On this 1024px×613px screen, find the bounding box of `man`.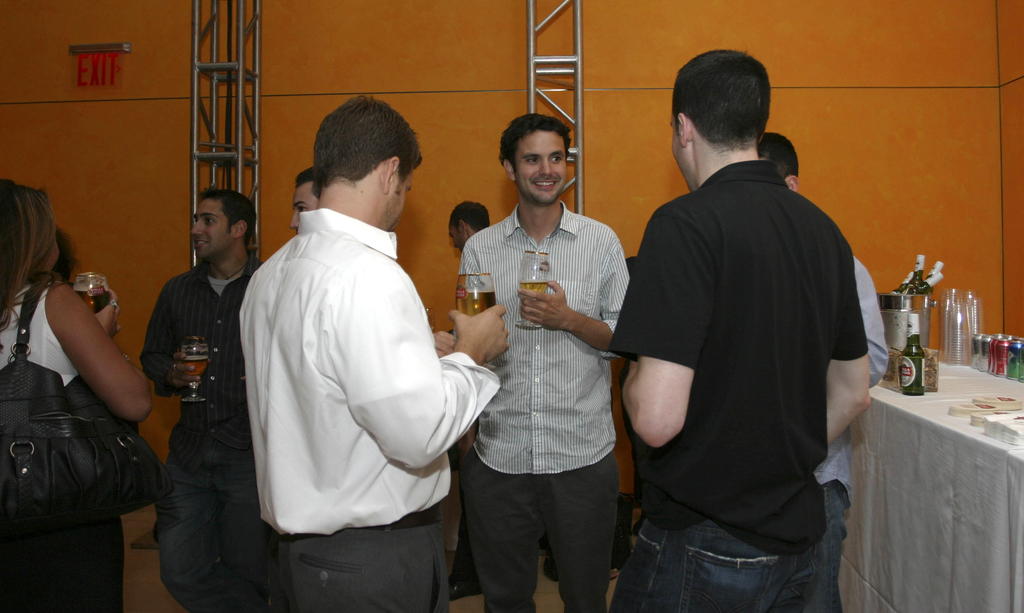
Bounding box: locate(284, 169, 316, 245).
